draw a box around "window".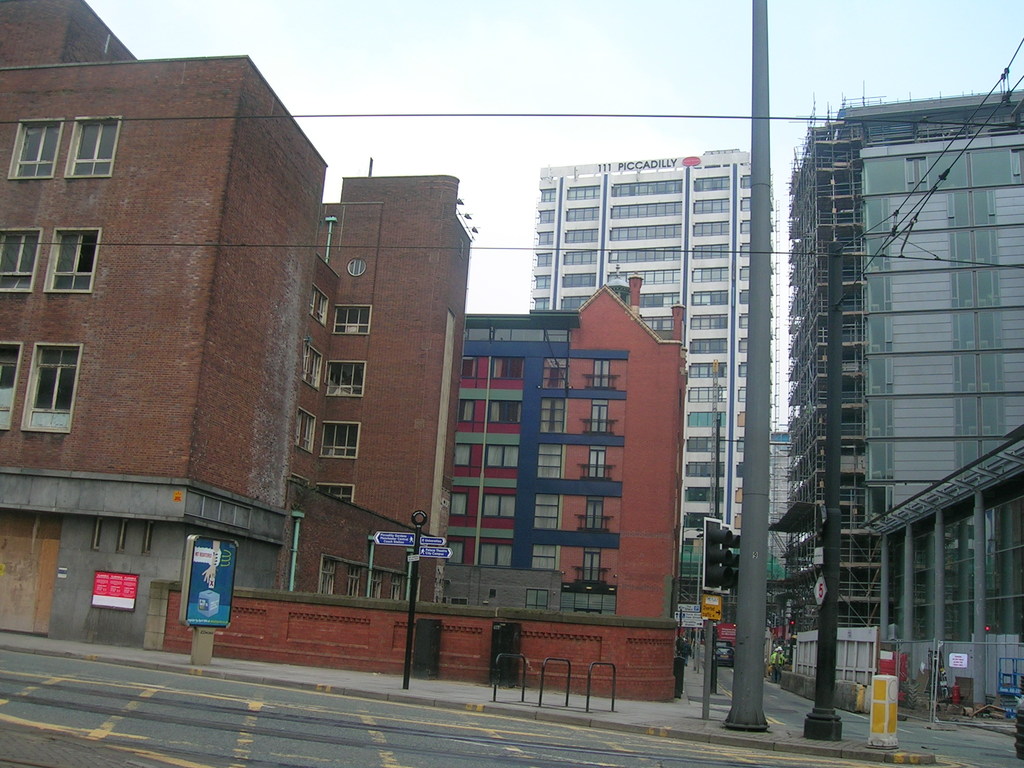
392/576/399/602.
